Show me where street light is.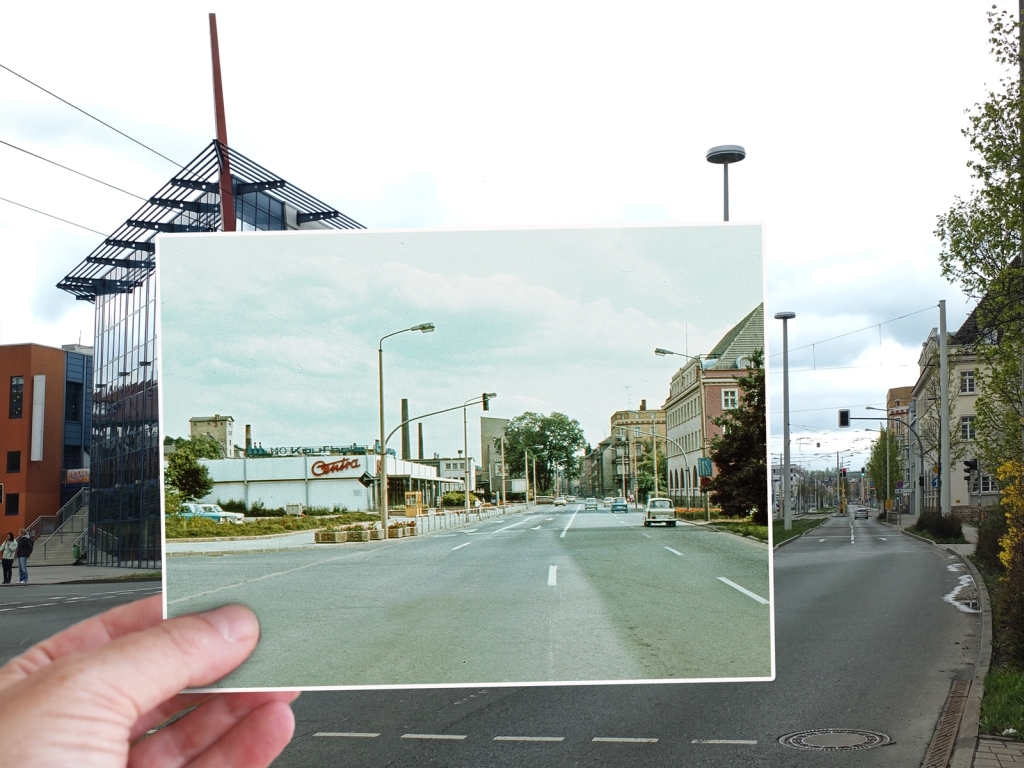
street light is at (left=534, top=445, right=550, bottom=494).
